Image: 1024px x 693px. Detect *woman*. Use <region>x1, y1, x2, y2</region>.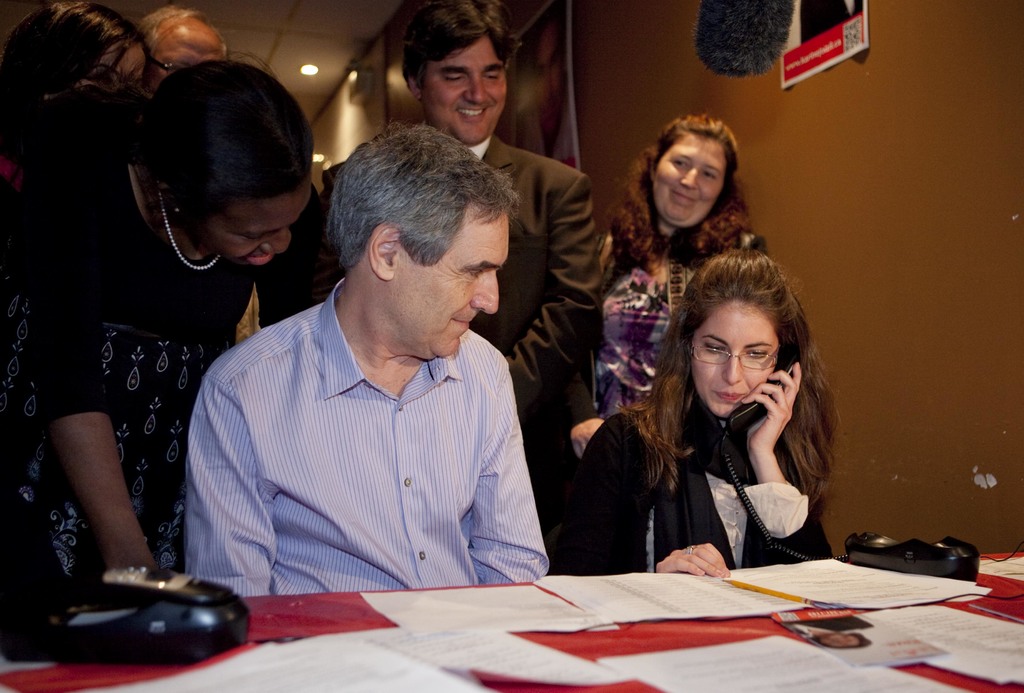
<region>586, 108, 769, 417</region>.
